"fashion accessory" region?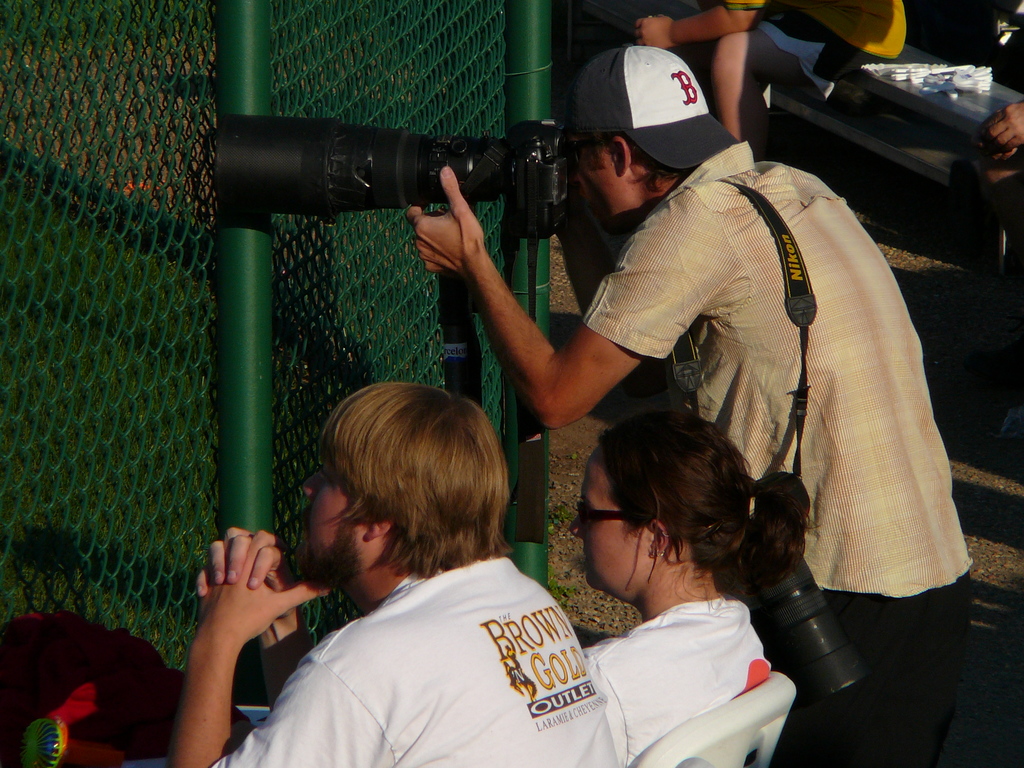
<region>557, 40, 744, 170</region>
